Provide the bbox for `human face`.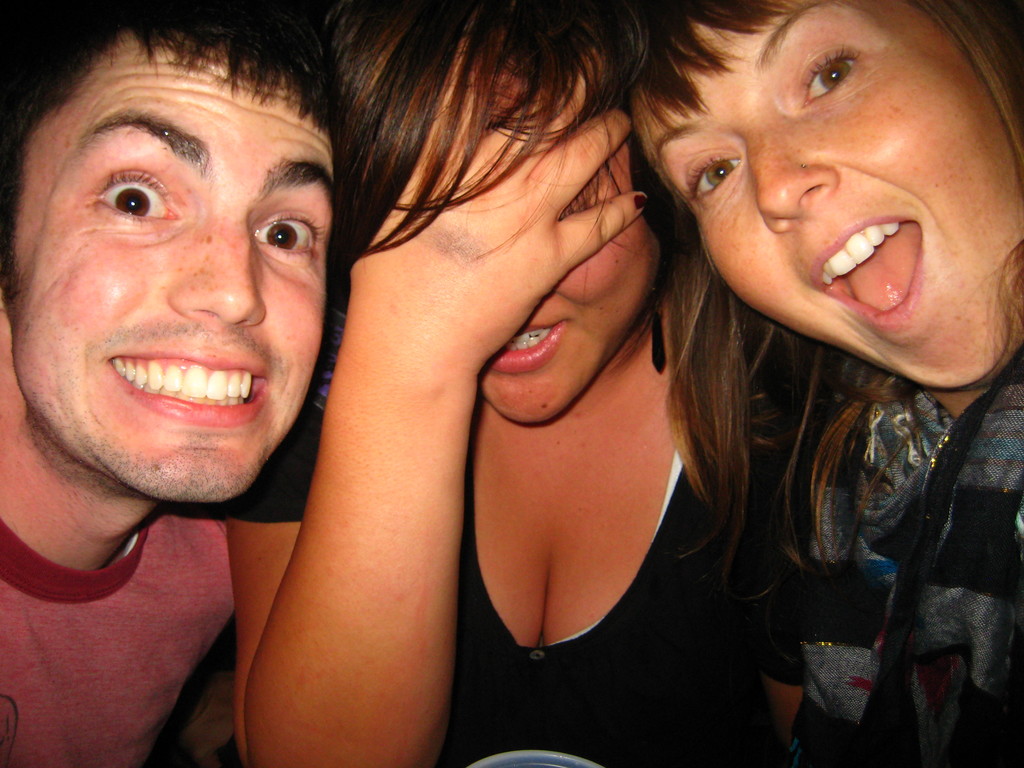
bbox=[479, 46, 662, 424].
